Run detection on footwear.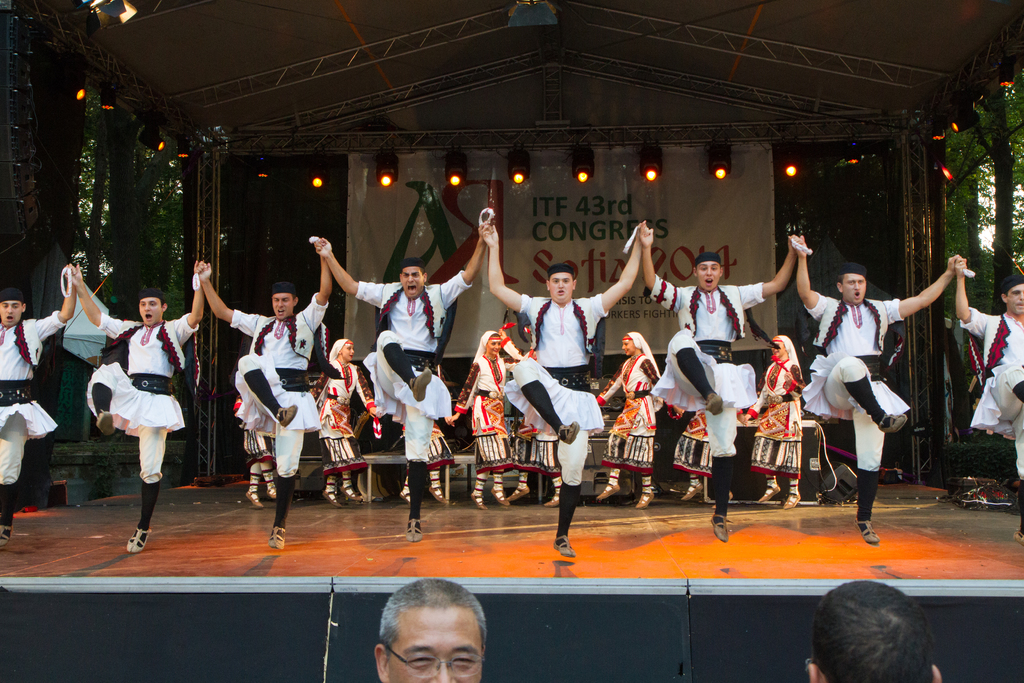
Result: (120, 528, 150, 554).
